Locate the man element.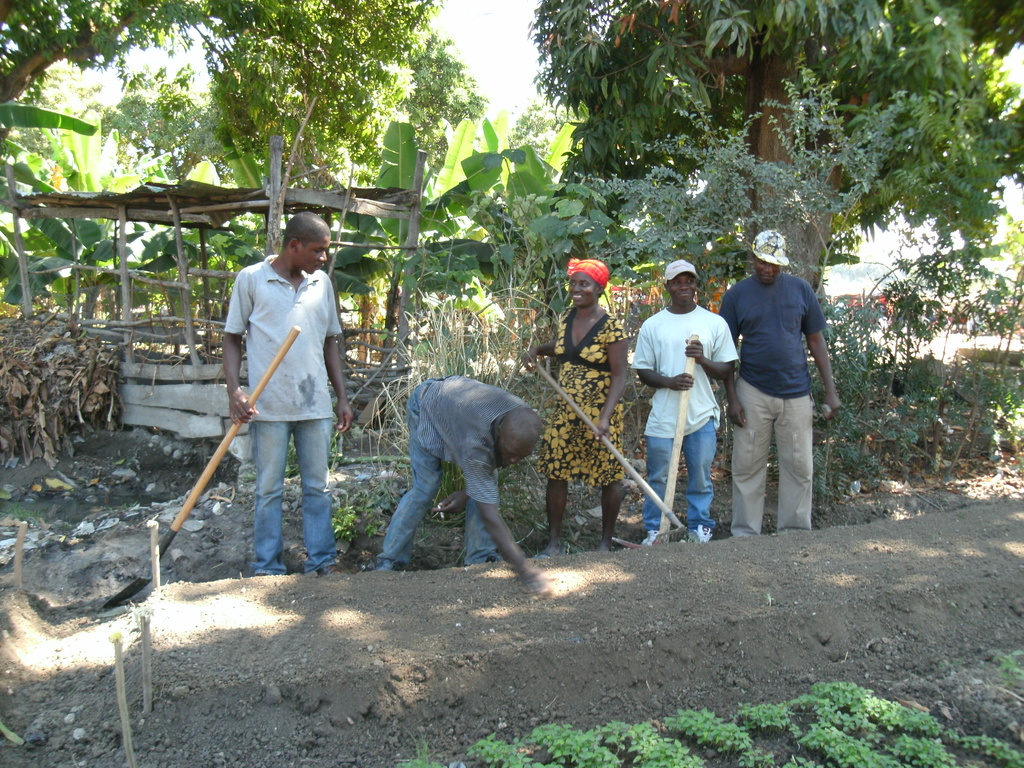
Element bbox: [x1=724, y1=226, x2=836, y2=550].
